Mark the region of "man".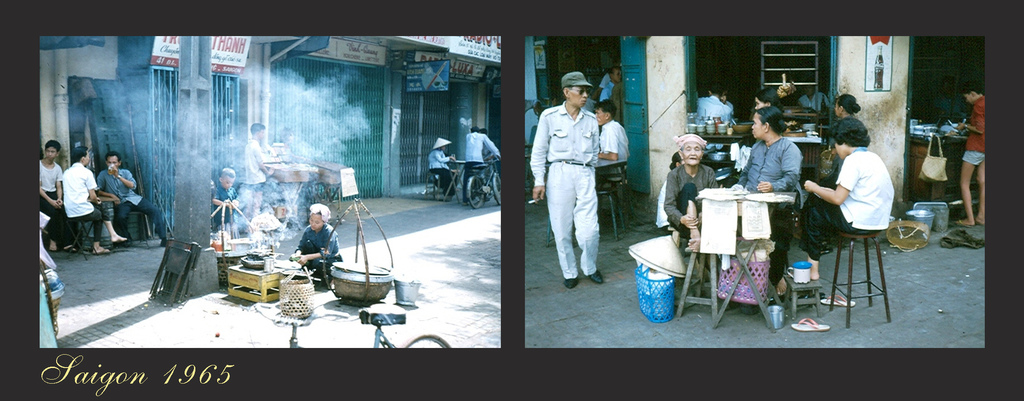
Region: [92,151,164,248].
